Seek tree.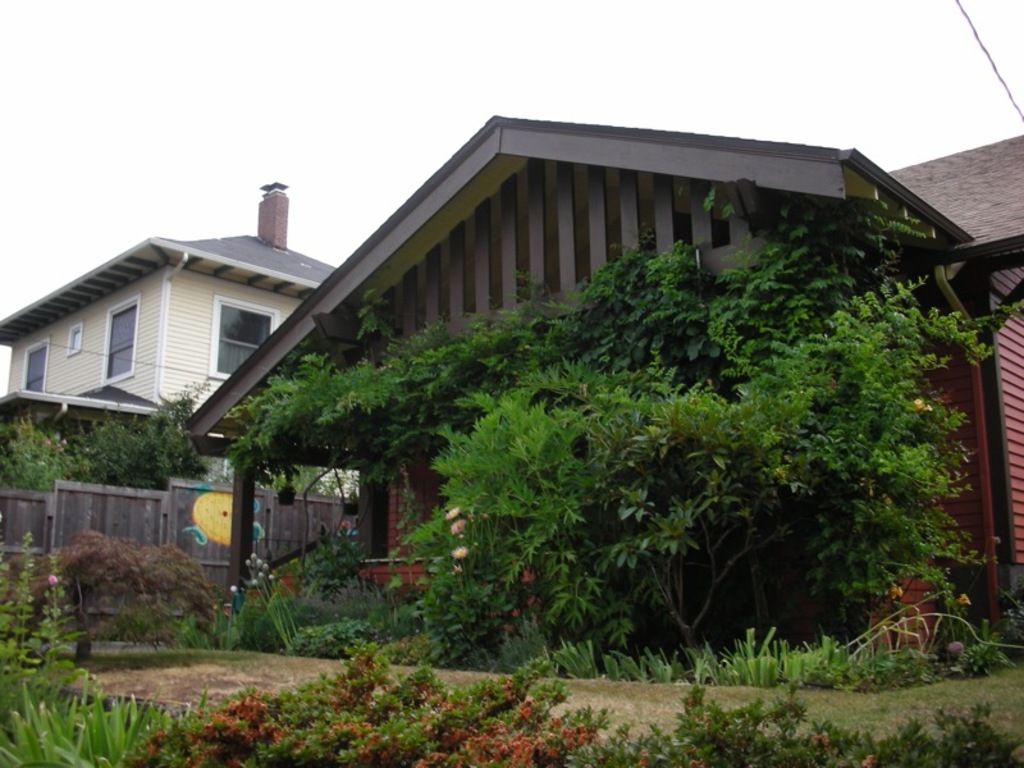
<bbox>5, 372, 347, 504</bbox>.
